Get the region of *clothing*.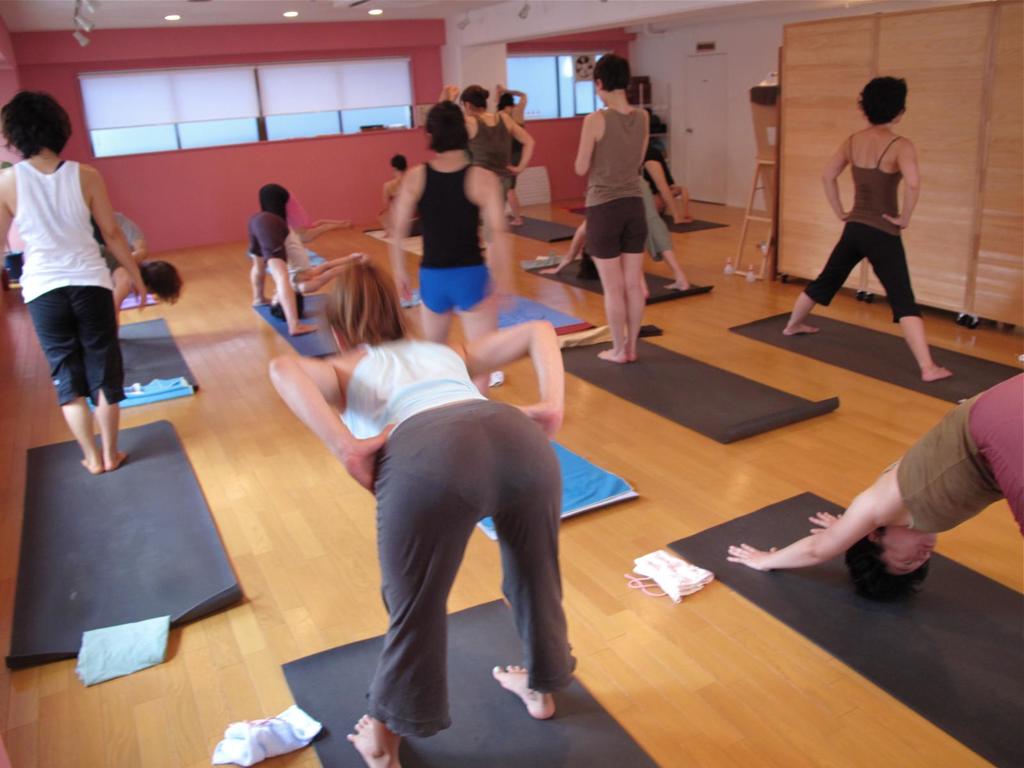
Rect(12, 112, 136, 440).
